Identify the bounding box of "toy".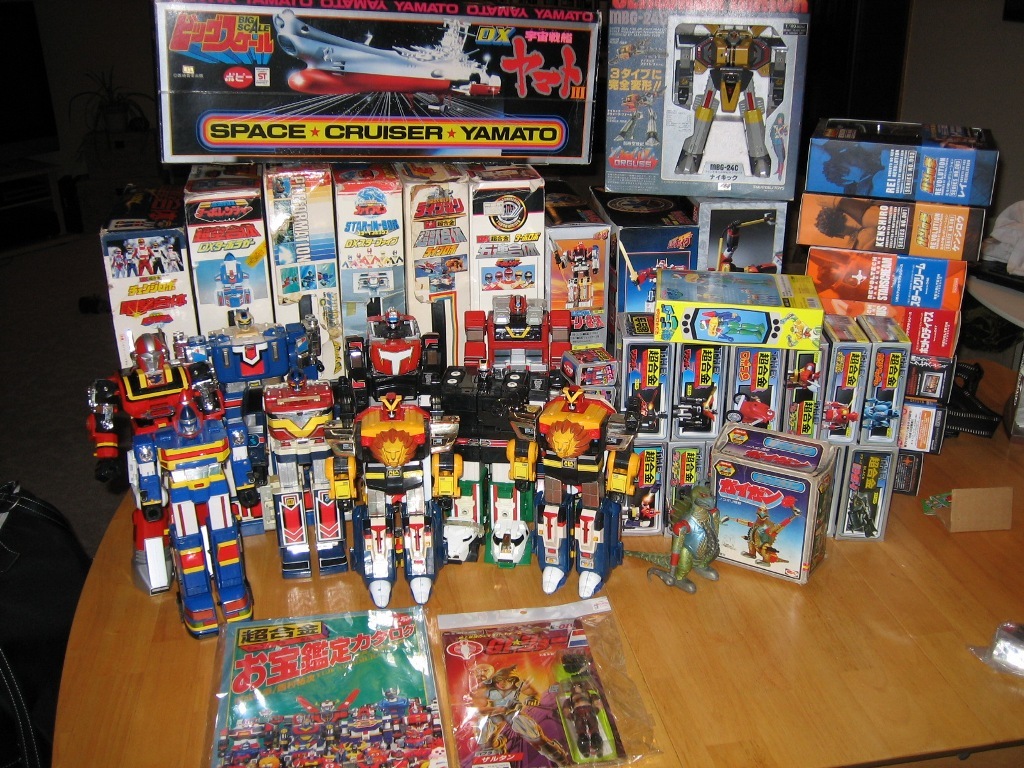
l=730, t=500, r=804, b=568.
